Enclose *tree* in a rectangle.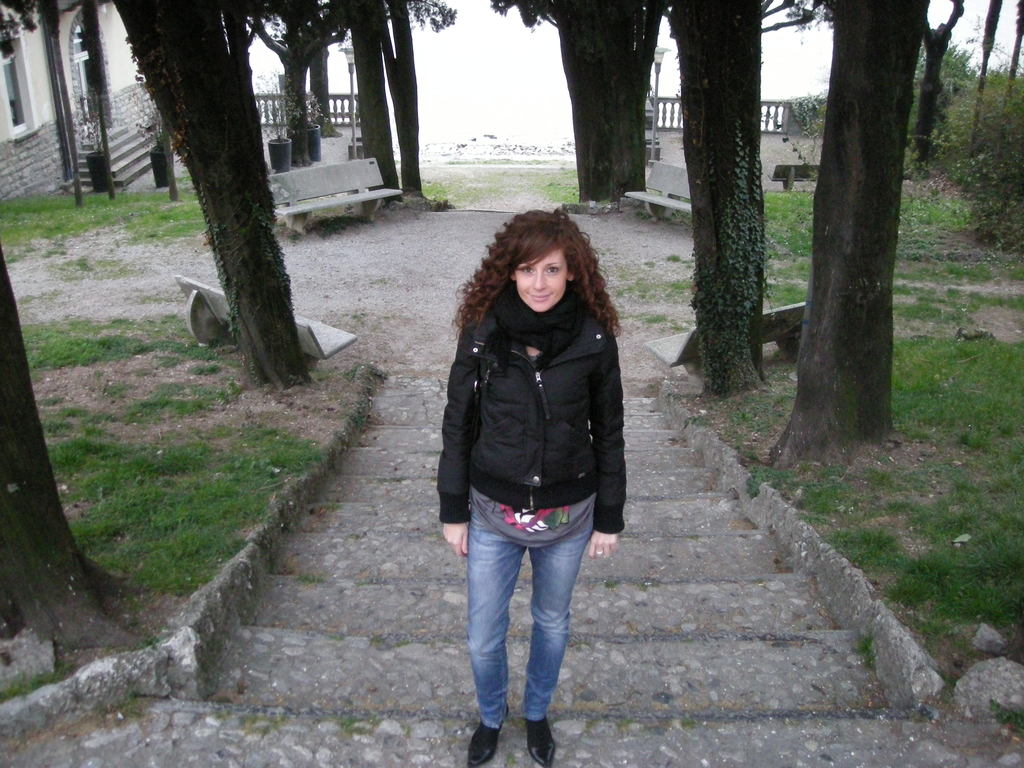
select_region(481, 0, 671, 205).
